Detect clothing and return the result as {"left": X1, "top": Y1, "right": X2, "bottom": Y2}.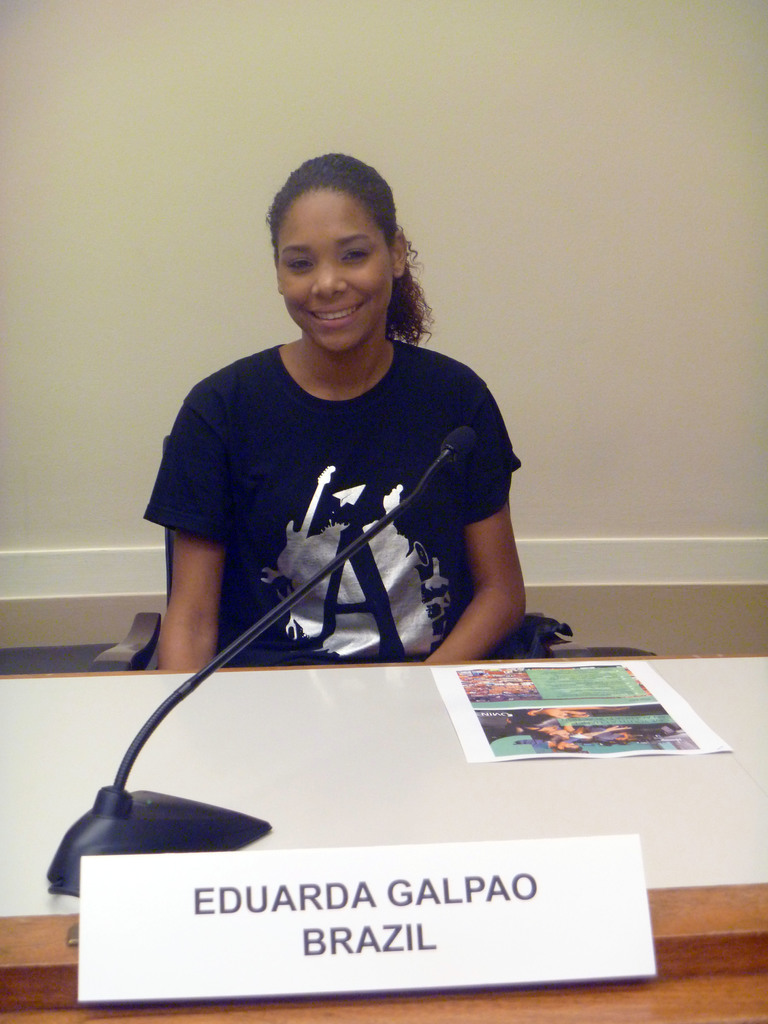
{"left": 532, "top": 731, "right": 585, "bottom": 750}.
